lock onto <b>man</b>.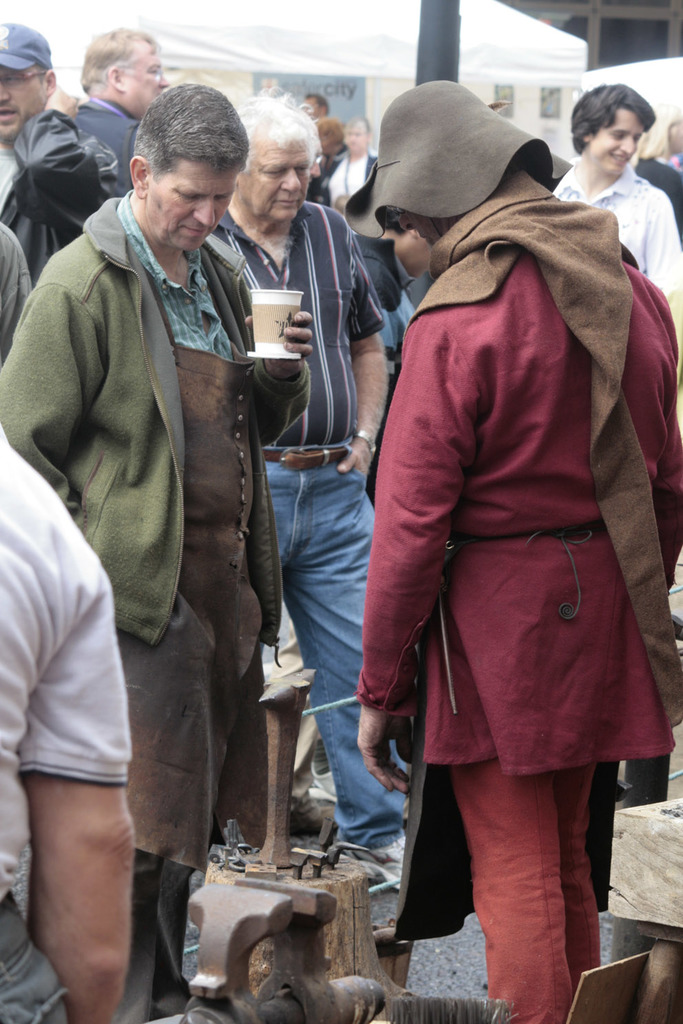
Locked: 65:24:169:189.
